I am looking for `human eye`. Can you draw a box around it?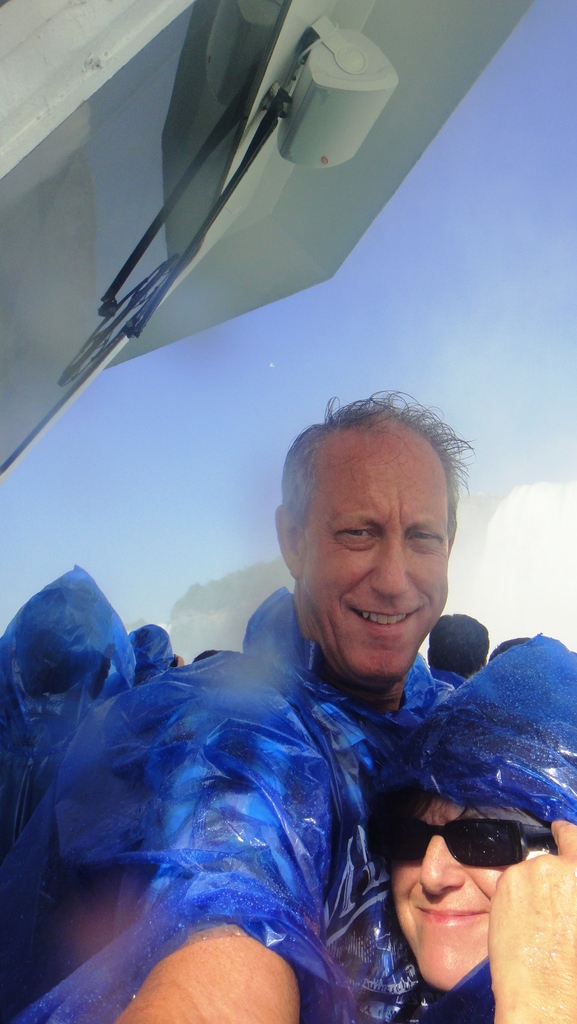
Sure, the bounding box is bbox(405, 524, 437, 548).
